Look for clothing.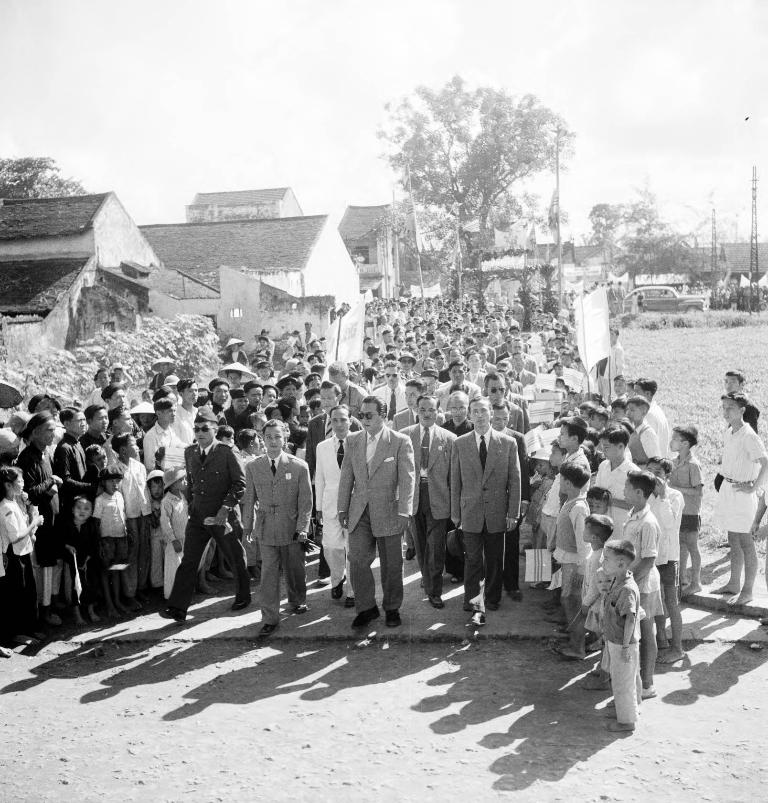
Found: <region>52, 433, 85, 515</region>.
